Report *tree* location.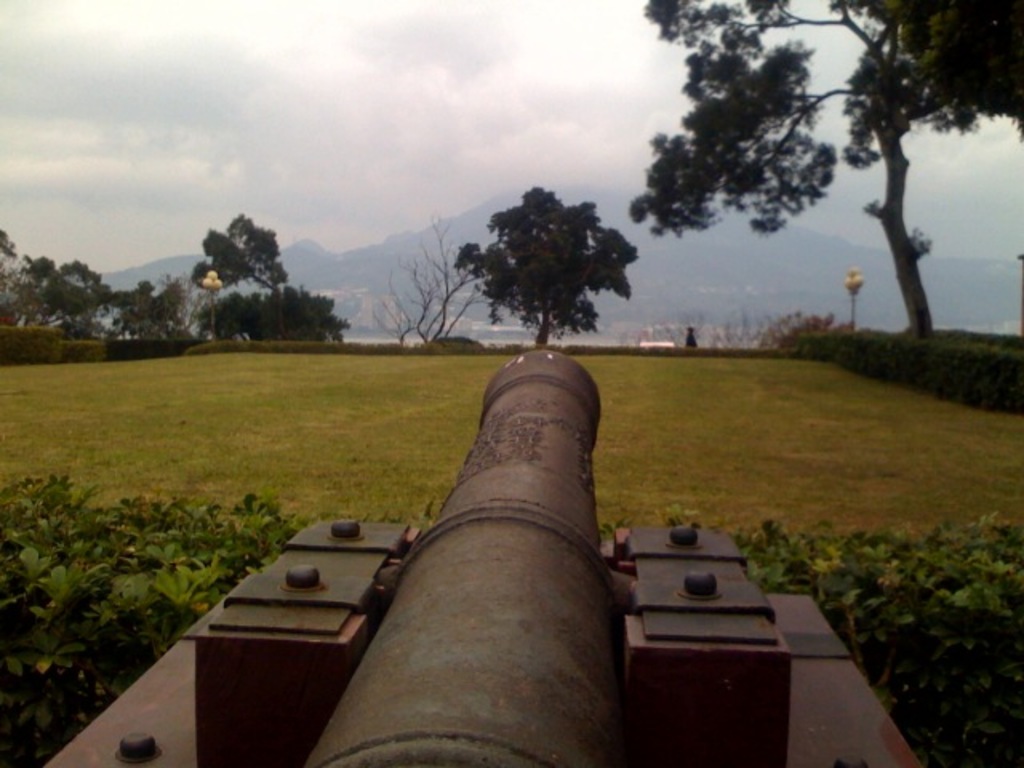
Report: 67:253:136:328.
